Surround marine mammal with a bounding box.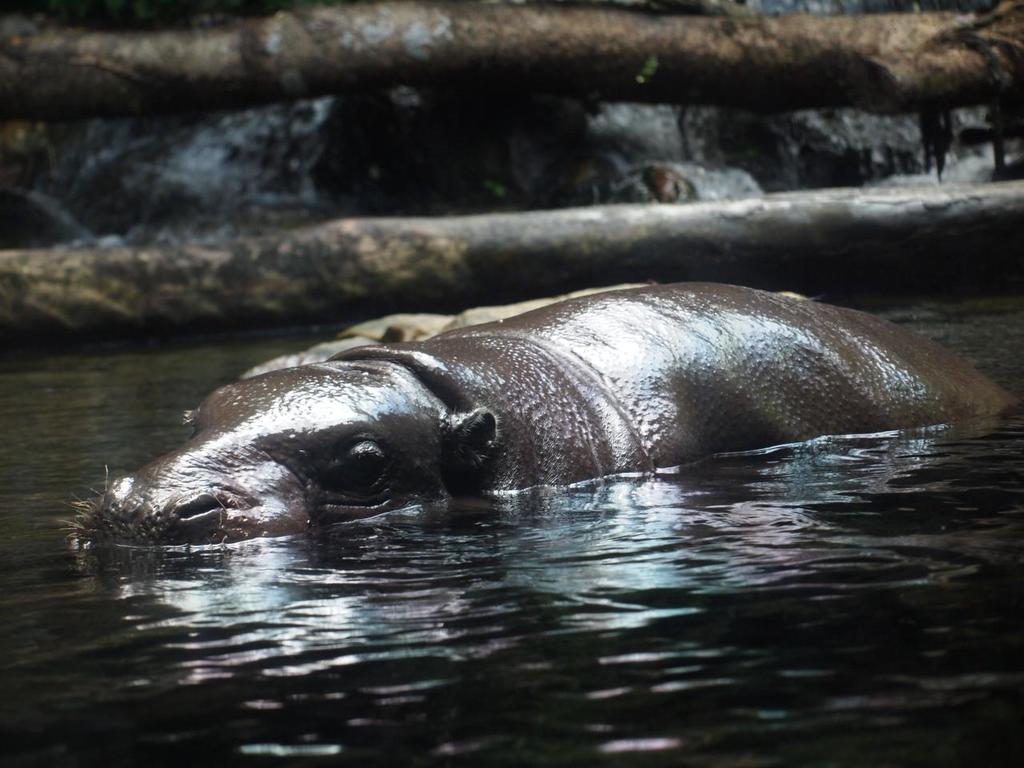
bbox=(57, 277, 1017, 558).
